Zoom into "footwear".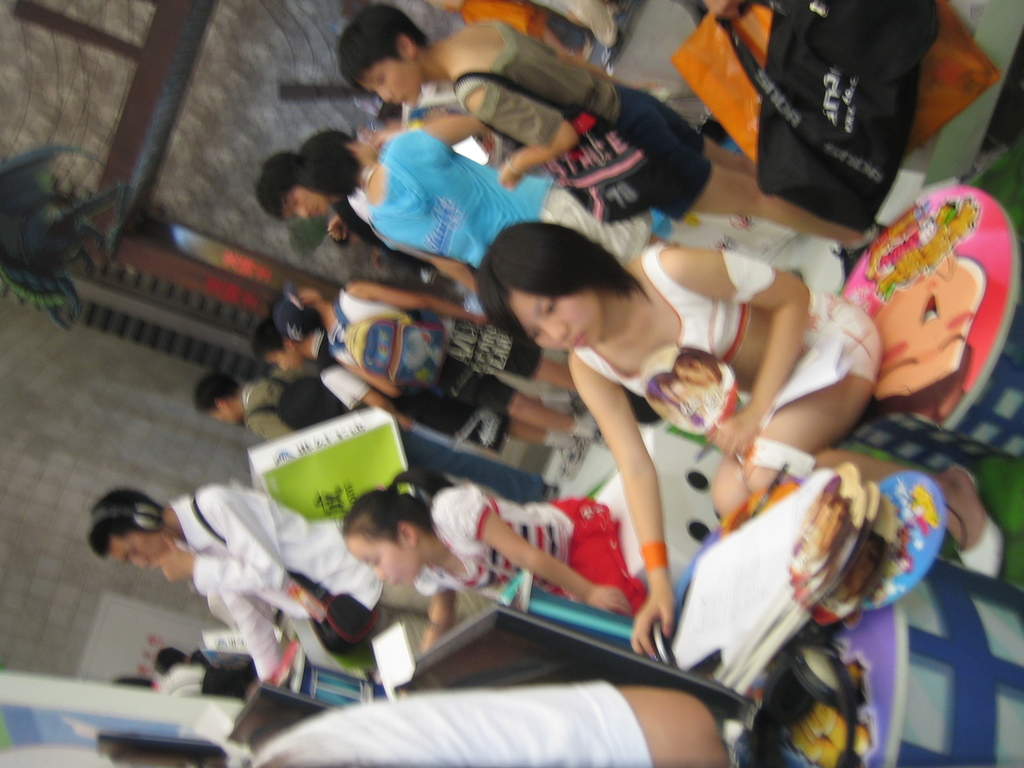
Zoom target: crop(605, 35, 623, 68).
